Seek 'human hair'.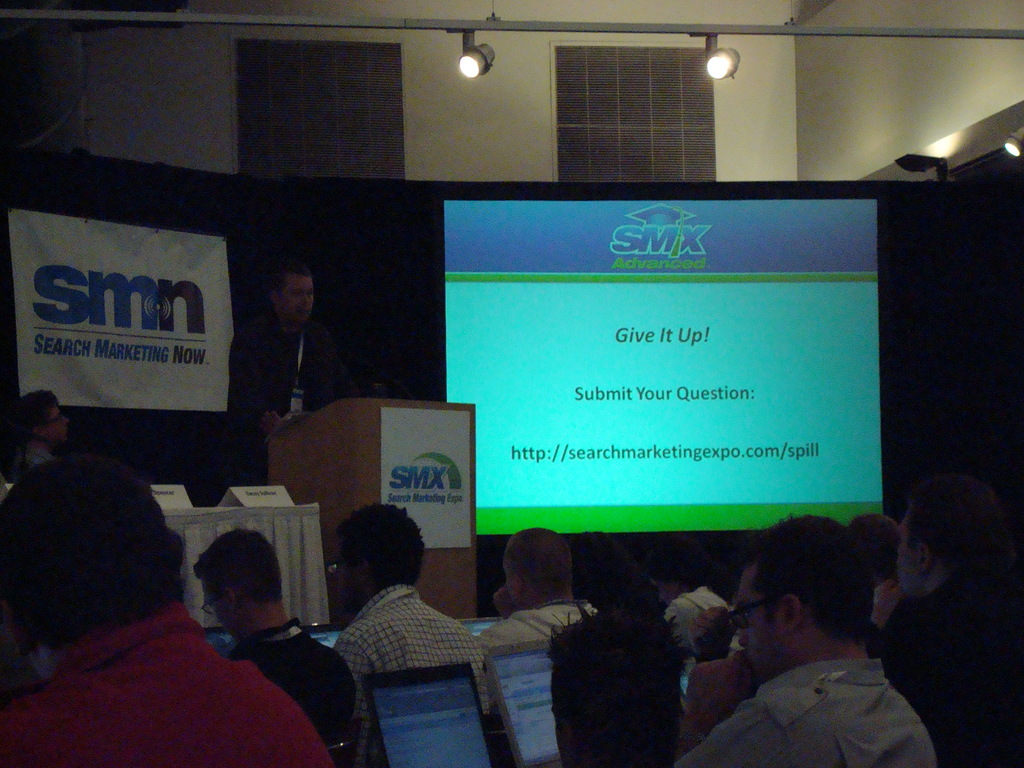
BBox(0, 384, 59, 465).
